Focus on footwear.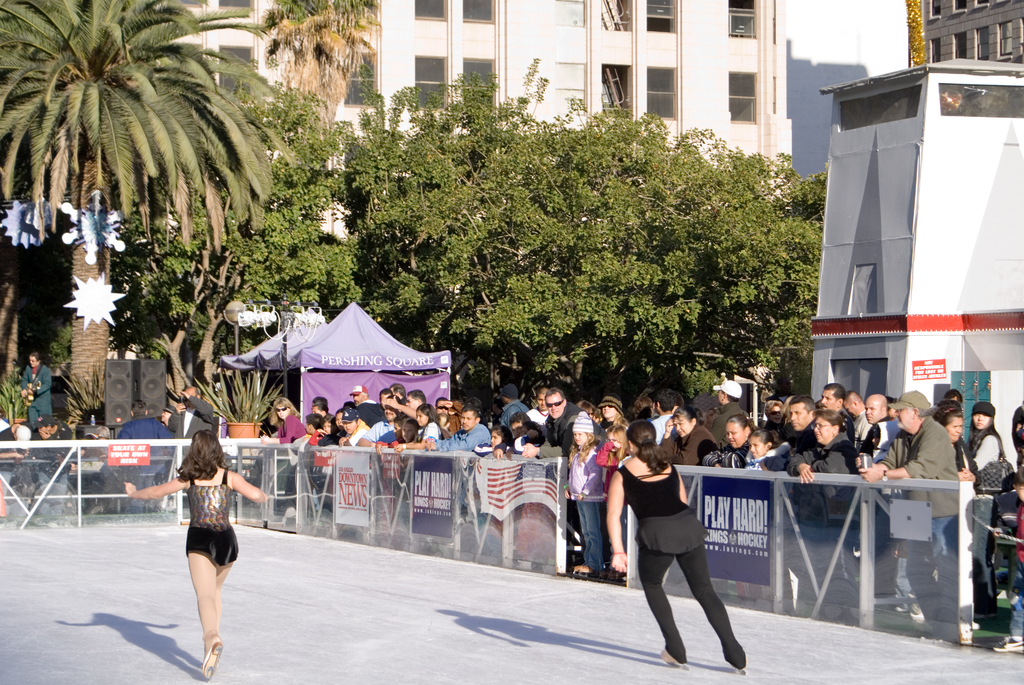
Focused at (left=660, top=650, right=686, bottom=673).
